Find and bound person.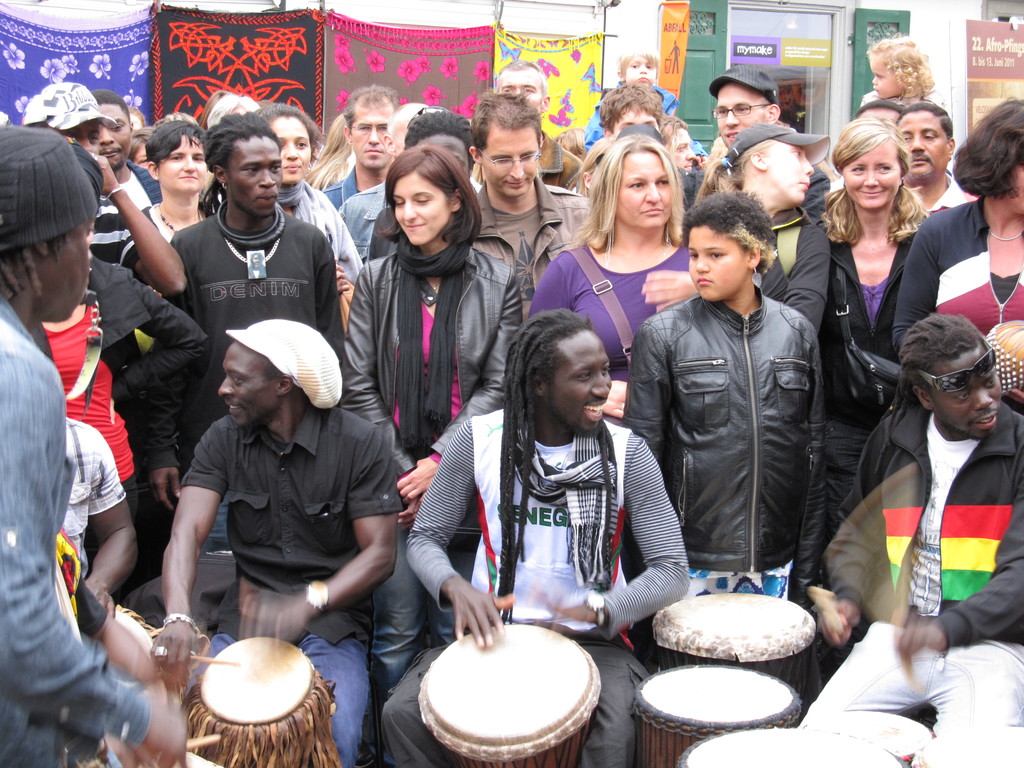
Bound: left=714, top=118, right=836, bottom=321.
